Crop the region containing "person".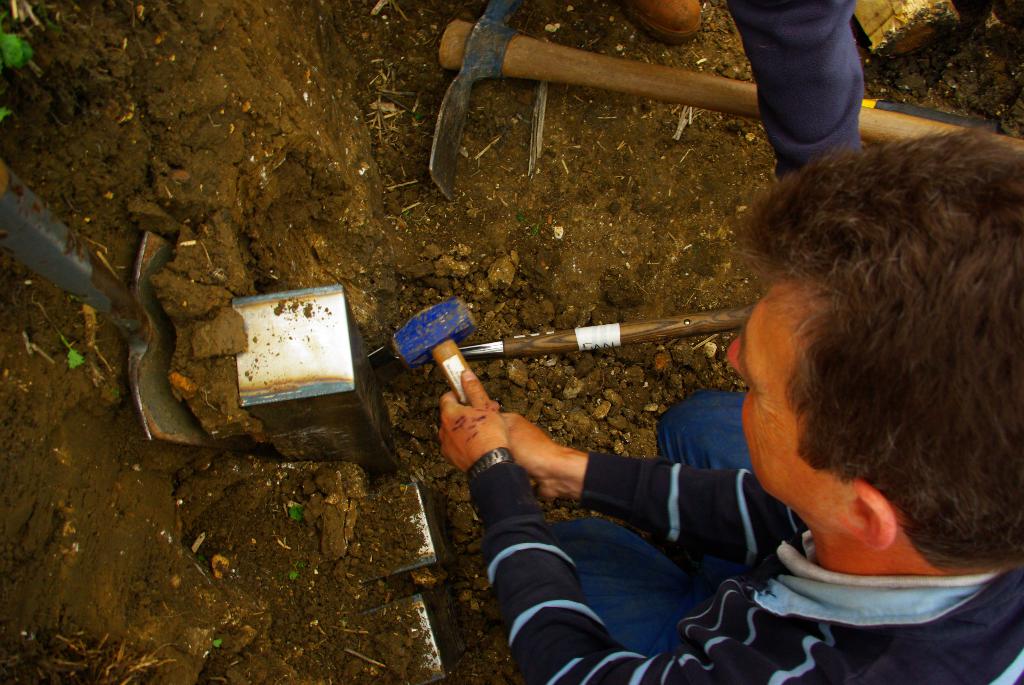
Crop region: locate(454, 103, 983, 684).
